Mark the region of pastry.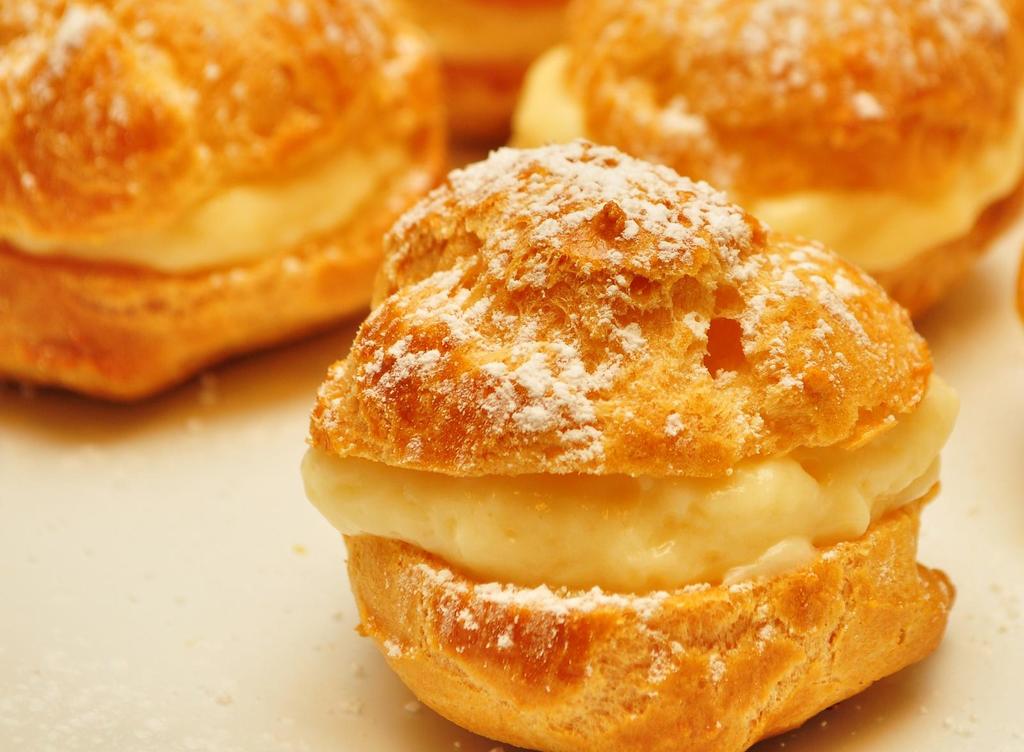
Region: detection(314, 164, 931, 737).
